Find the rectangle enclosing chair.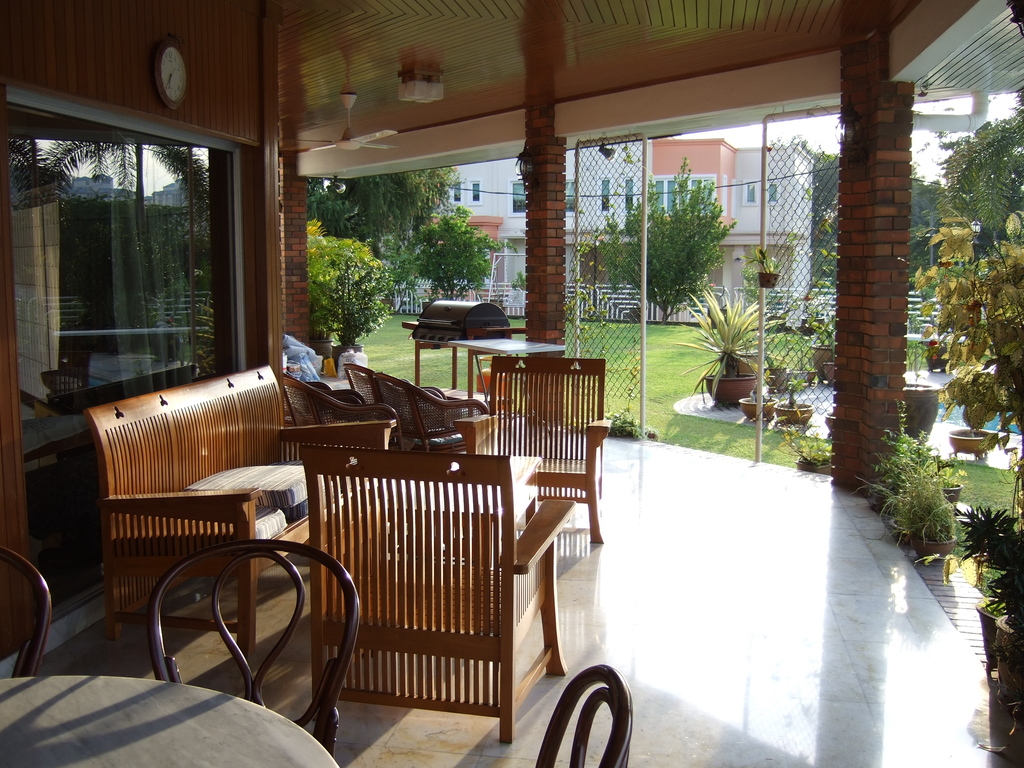
crop(271, 369, 403, 452).
